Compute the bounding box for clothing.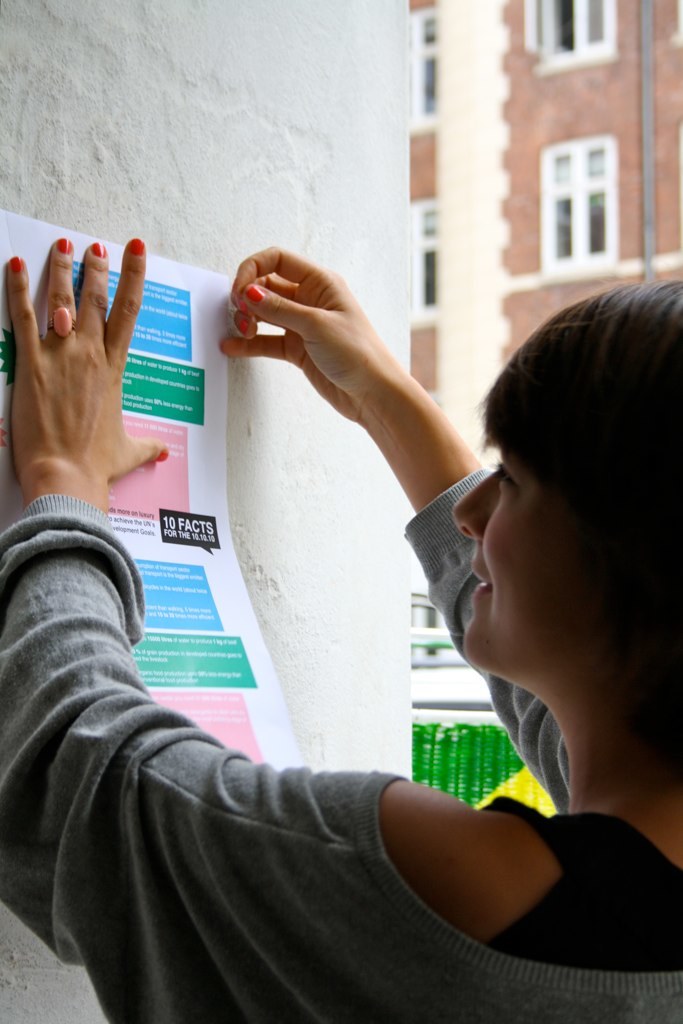
[5, 456, 682, 1023].
